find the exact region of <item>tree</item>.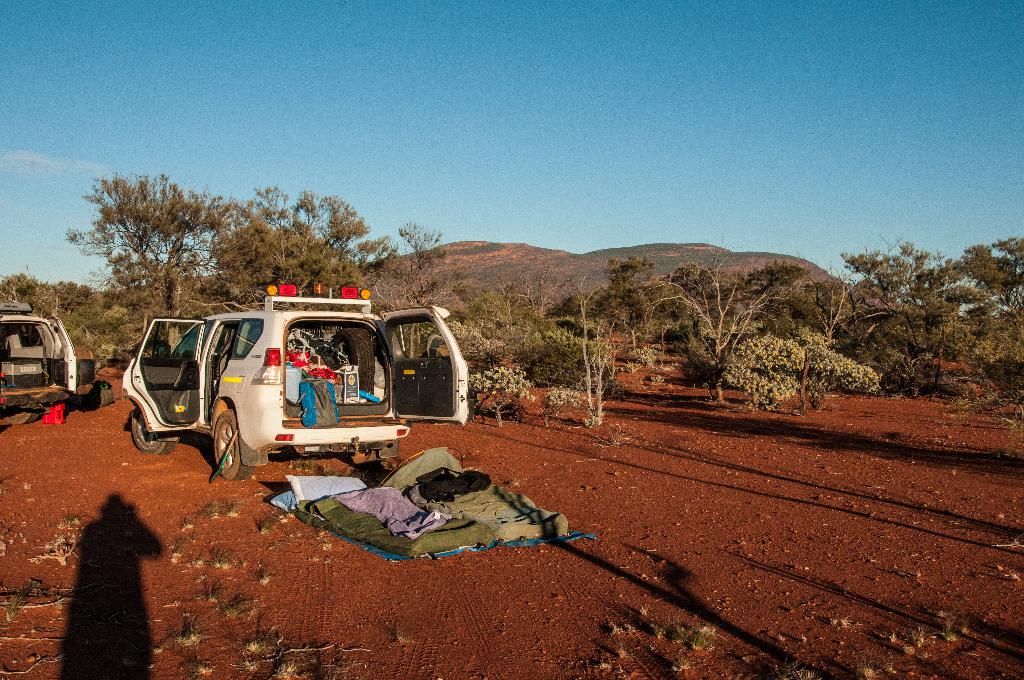
Exact region: (948, 231, 1023, 404).
